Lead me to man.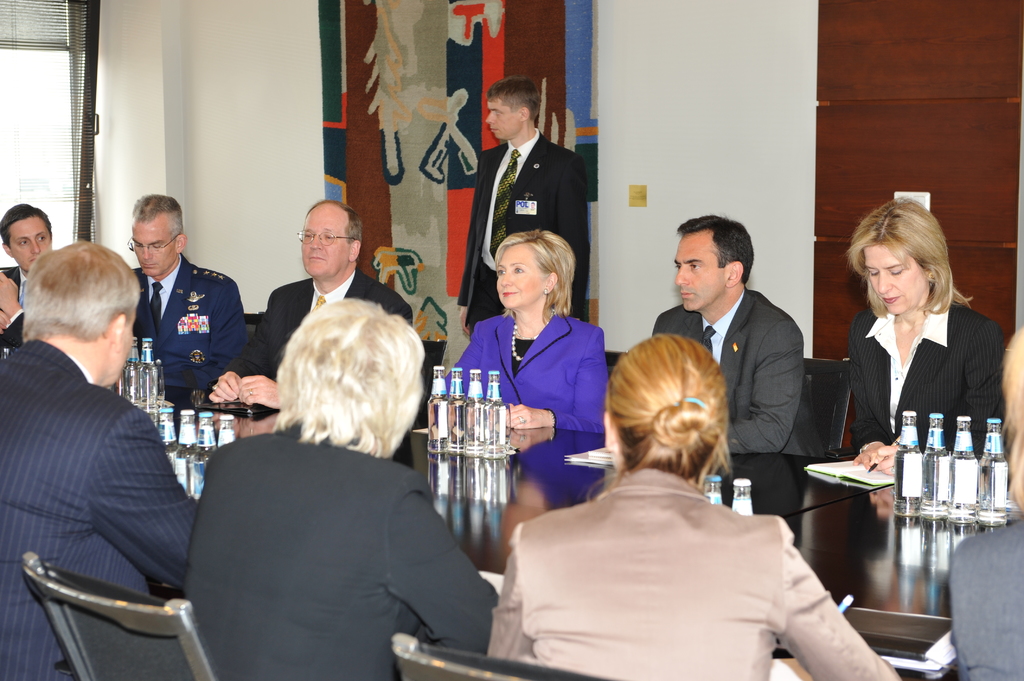
Lead to <bbox>653, 214, 807, 453</bbox>.
